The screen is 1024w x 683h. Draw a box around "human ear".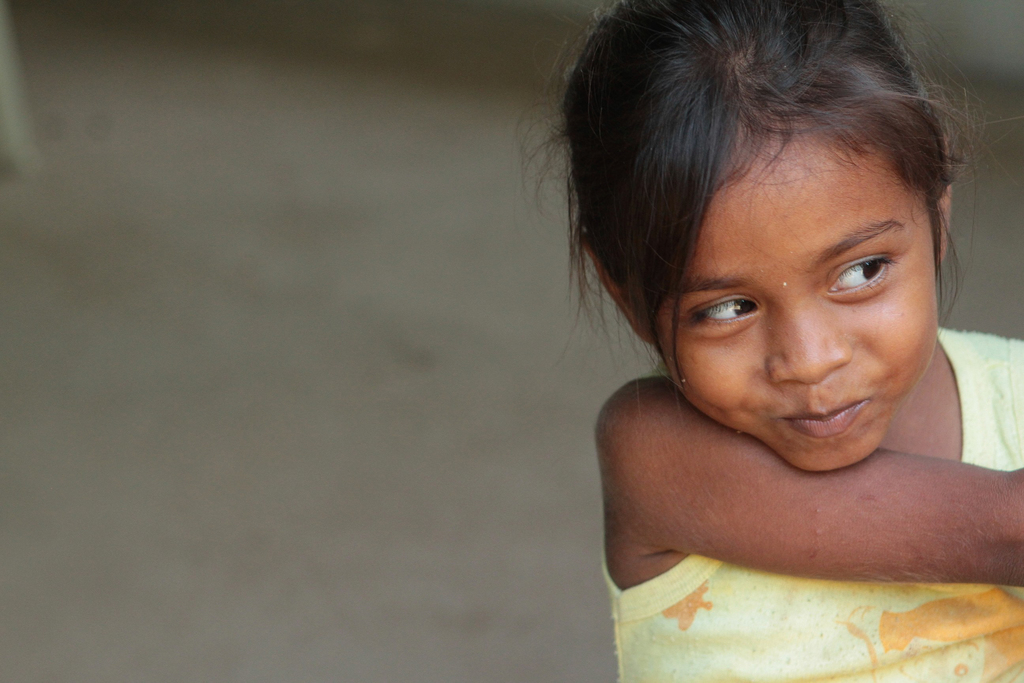
bbox(935, 140, 954, 262).
